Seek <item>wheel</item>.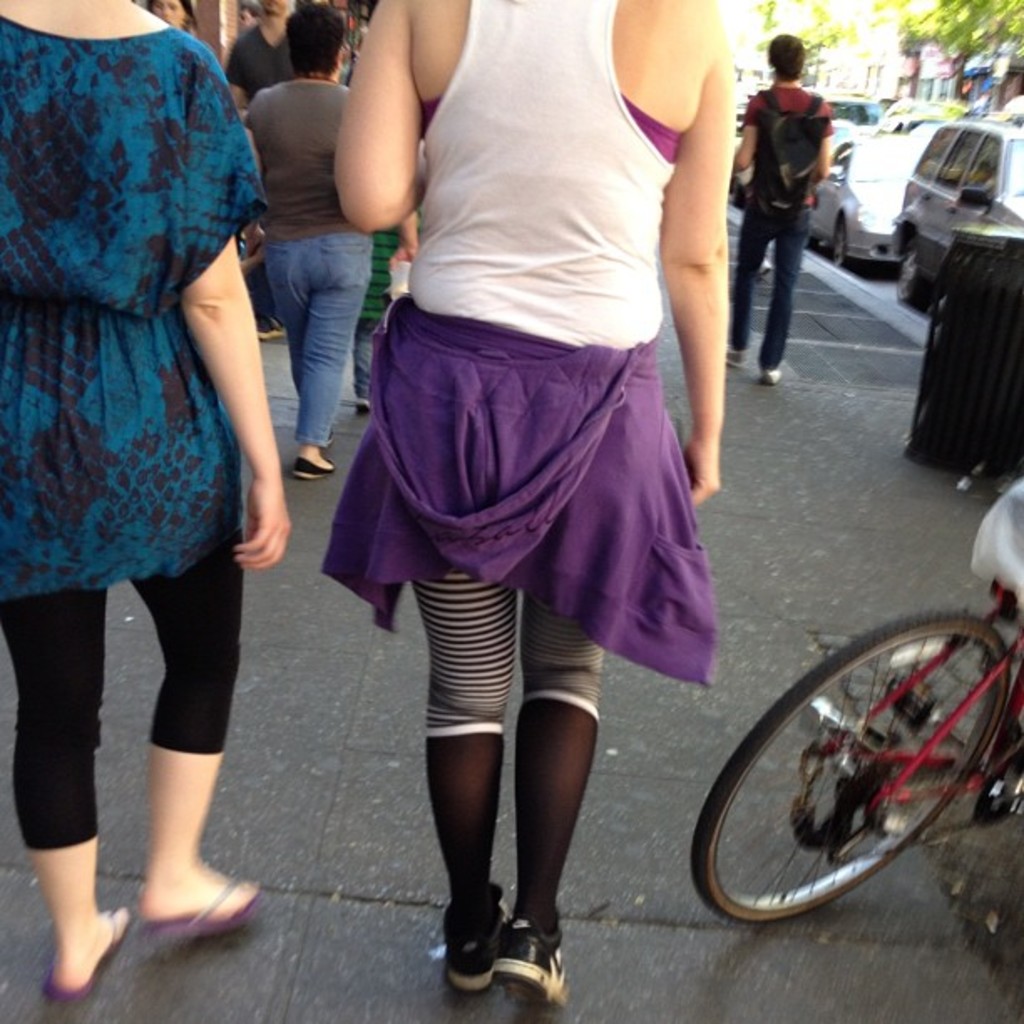
706:622:1002:932.
